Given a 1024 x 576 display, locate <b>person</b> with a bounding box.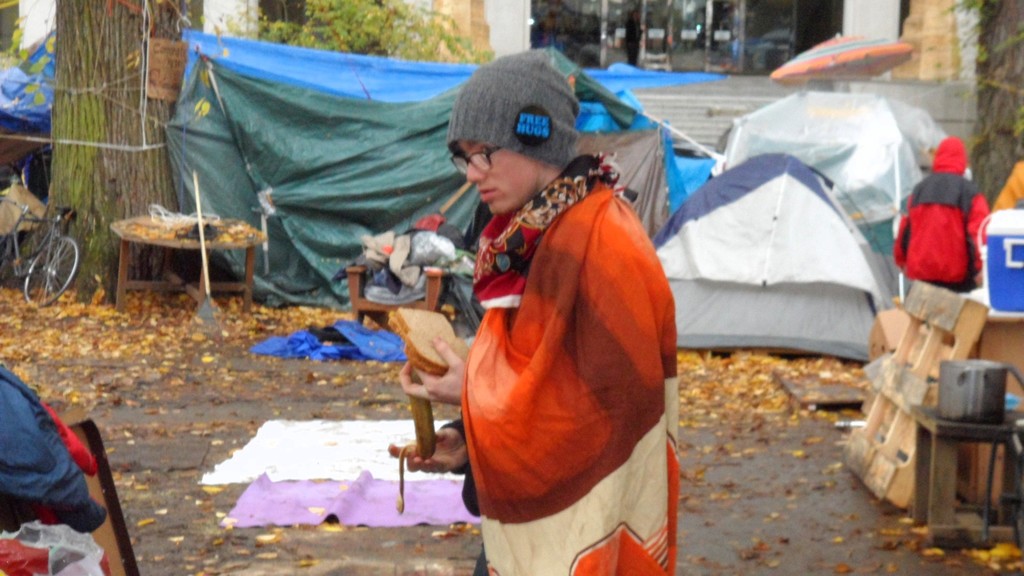
Located: (x1=392, y1=45, x2=675, y2=575).
